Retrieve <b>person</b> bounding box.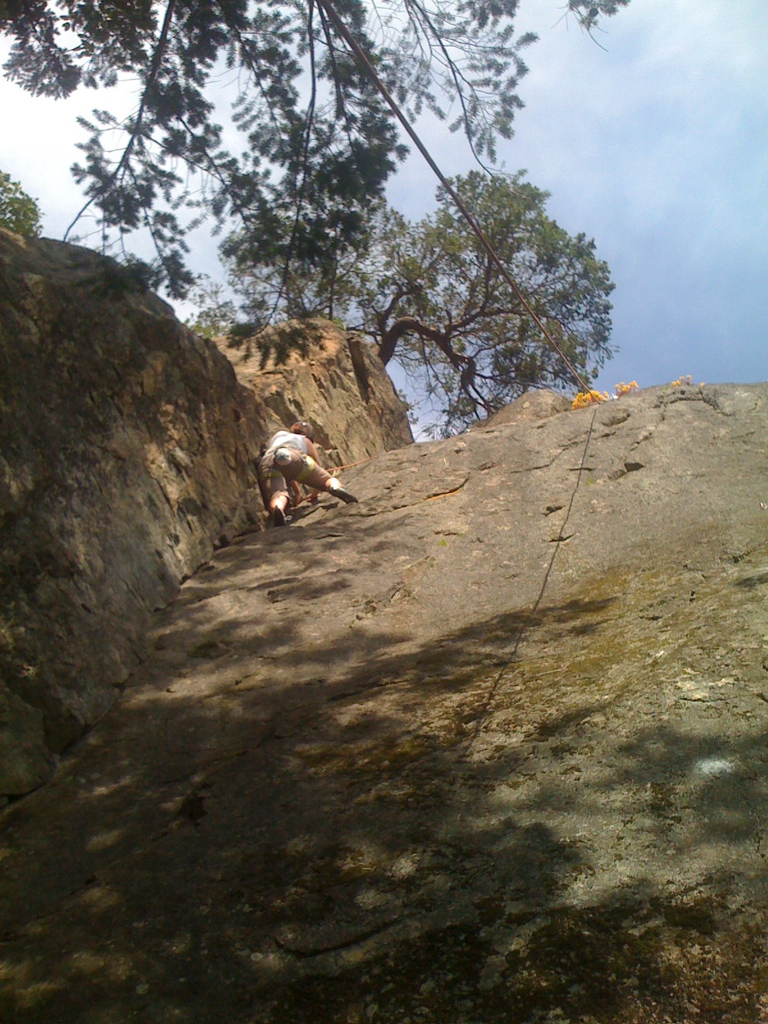
Bounding box: [262, 422, 353, 524].
